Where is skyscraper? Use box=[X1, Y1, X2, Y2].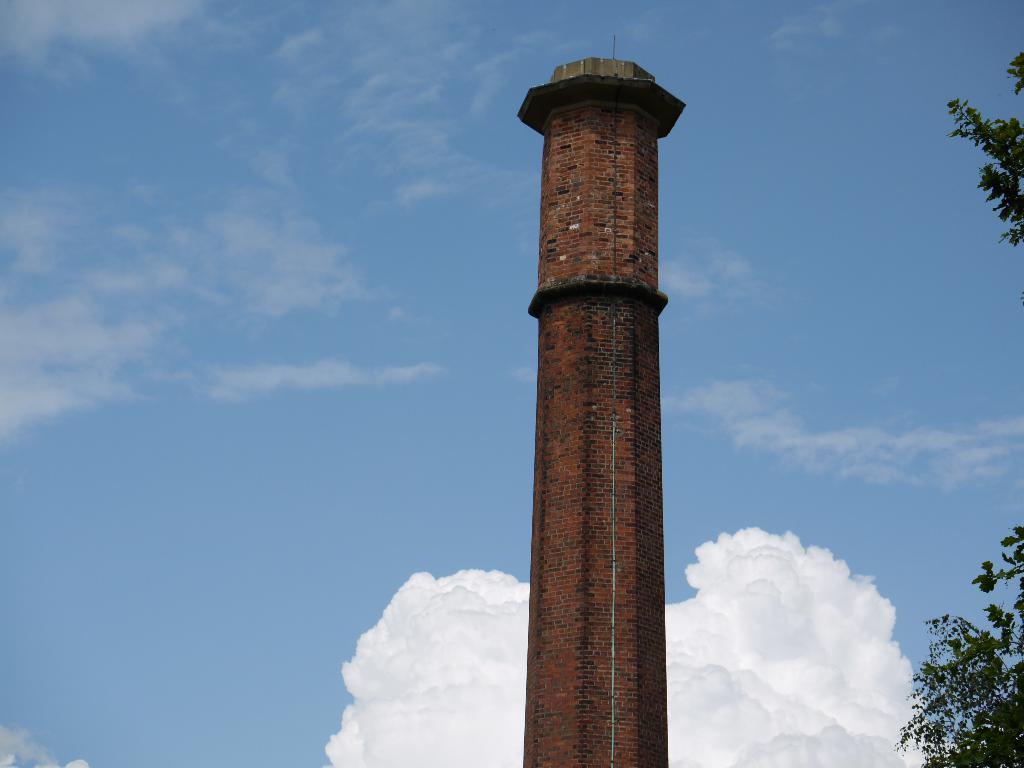
box=[514, 35, 691, 767].
